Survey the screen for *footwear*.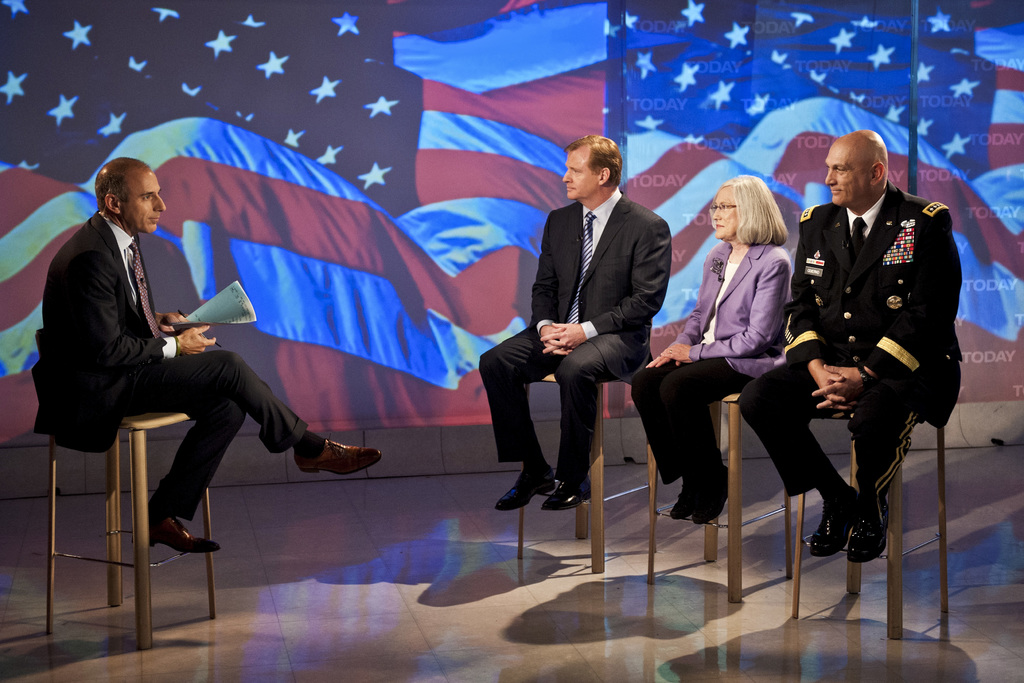
Survey found: <region>492, 461, 560, 509</region>.
